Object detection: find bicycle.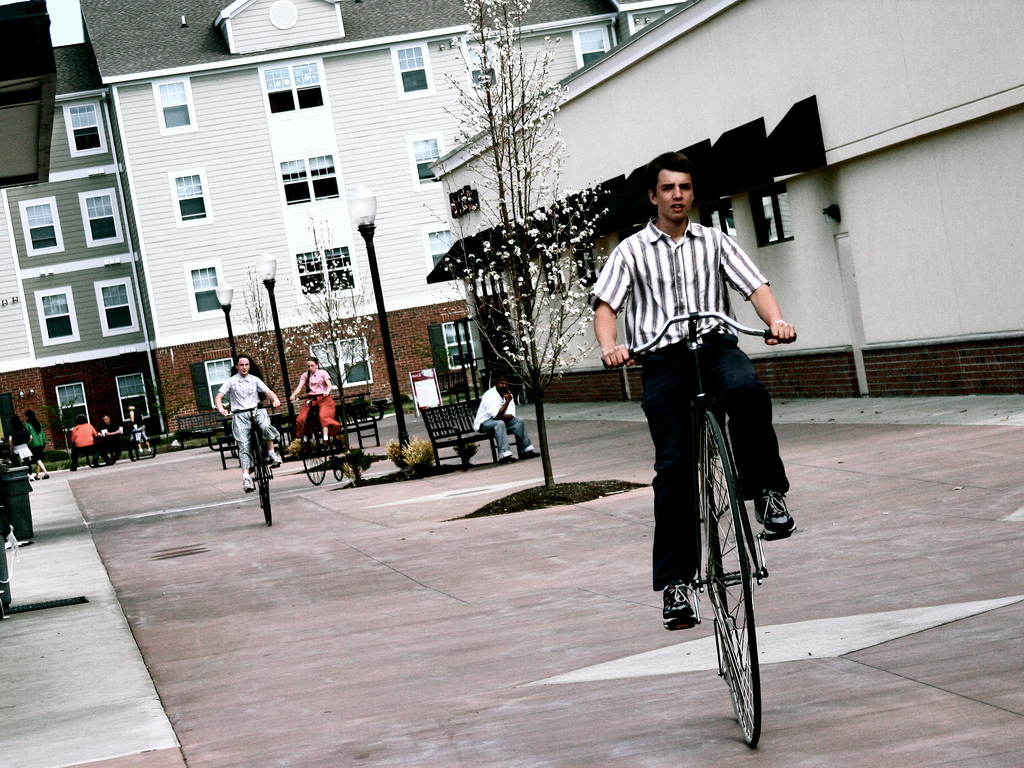
bbox=(288, 388, 353, 483).
